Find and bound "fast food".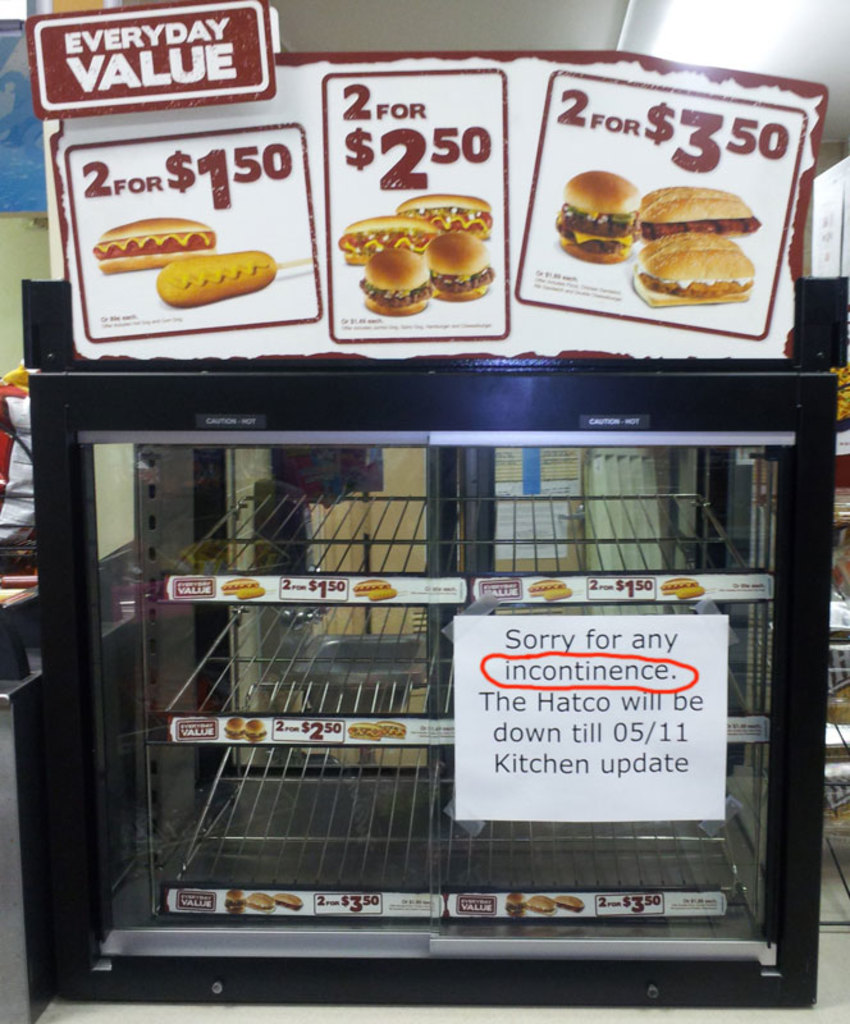
Bound: 223:579:260:593.
